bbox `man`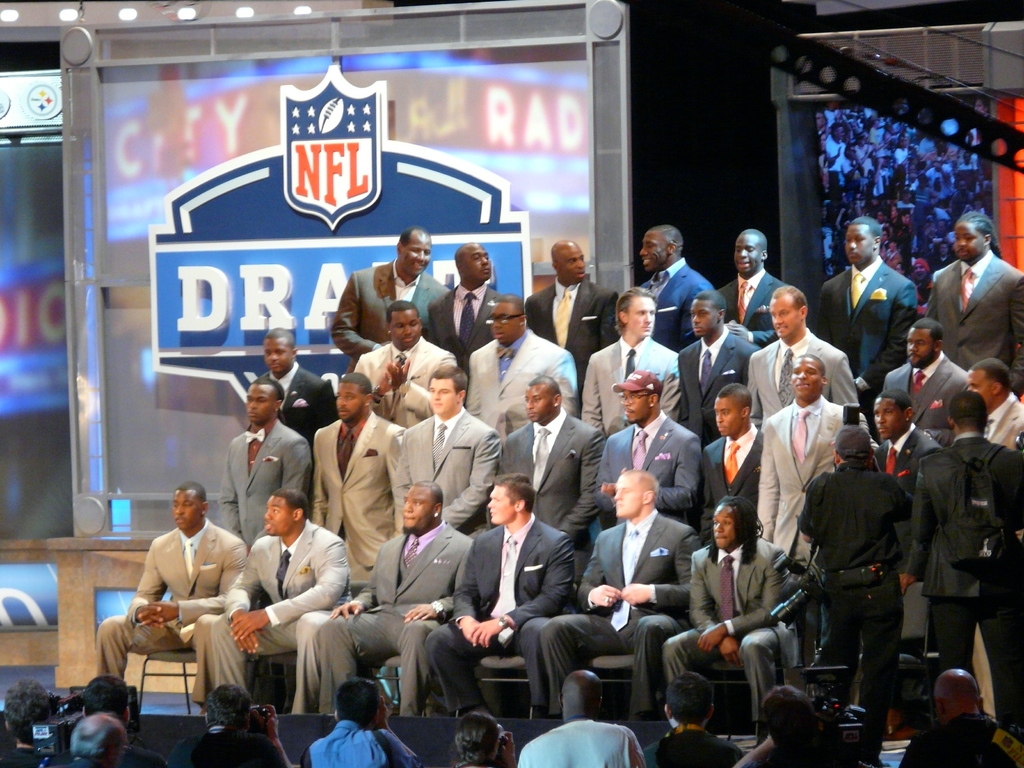
locate(592, 367, 701, 520)
